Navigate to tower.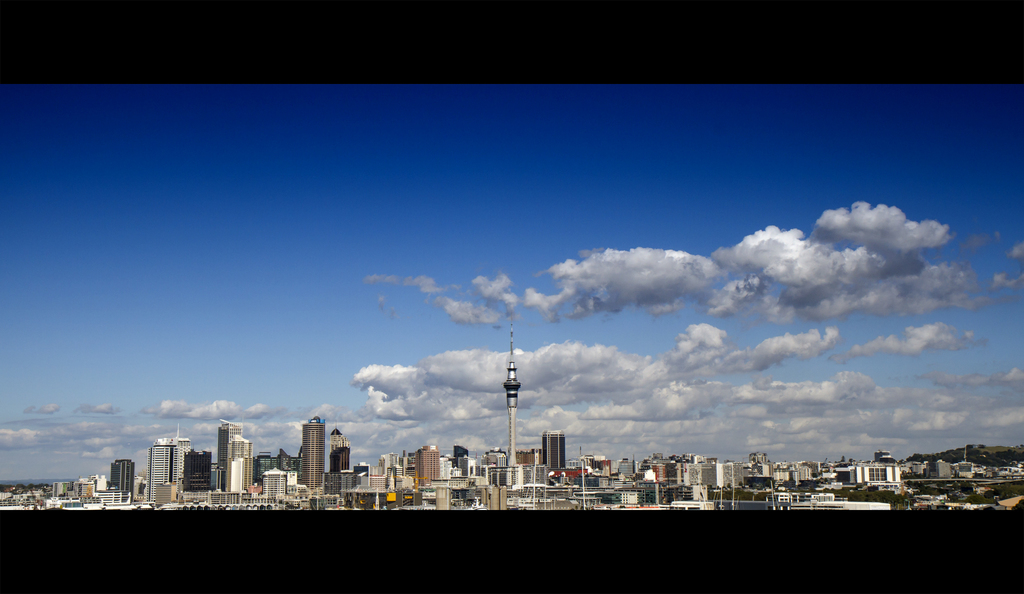
Navigation target: 145,438,179,507.
